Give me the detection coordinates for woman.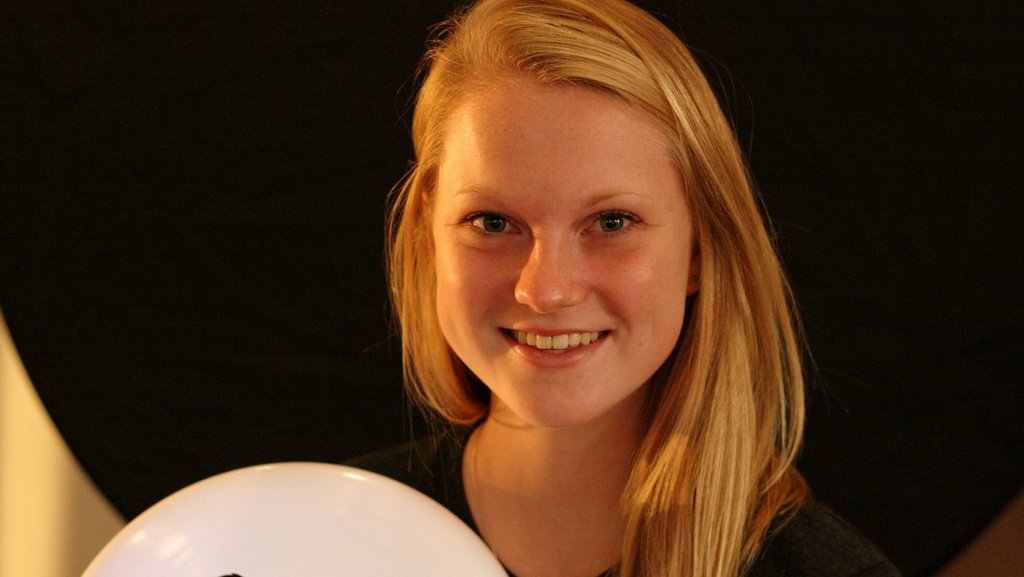
crop(261, 19, 864, 569).
